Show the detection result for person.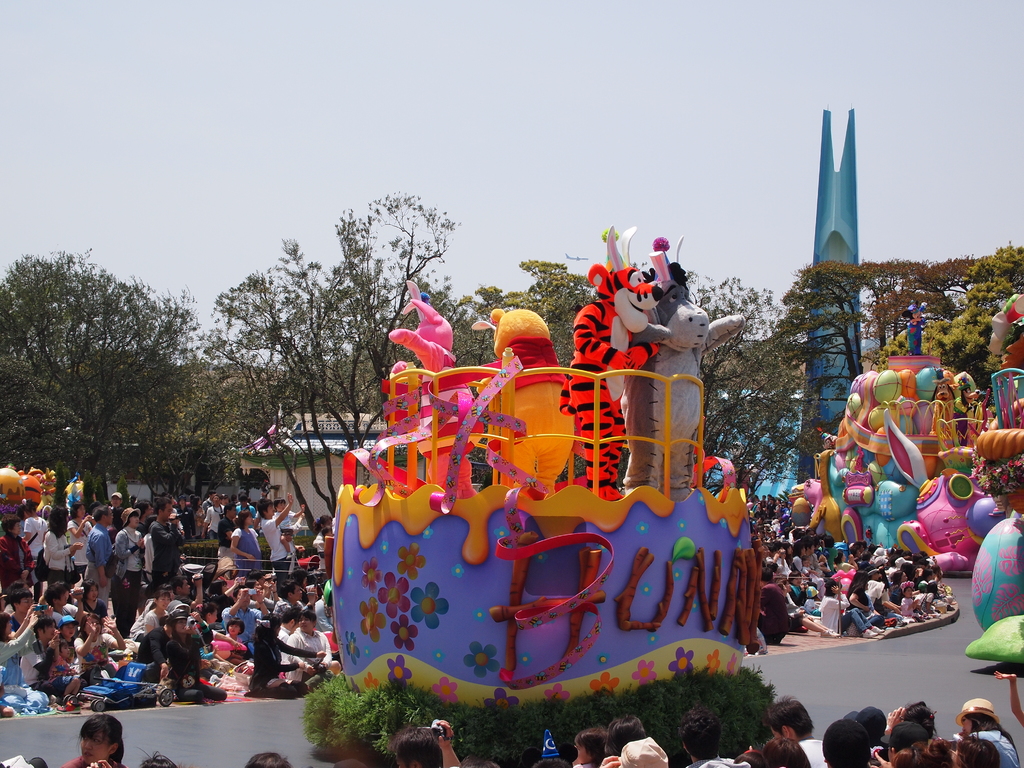
[425, 716, 463, 767].
